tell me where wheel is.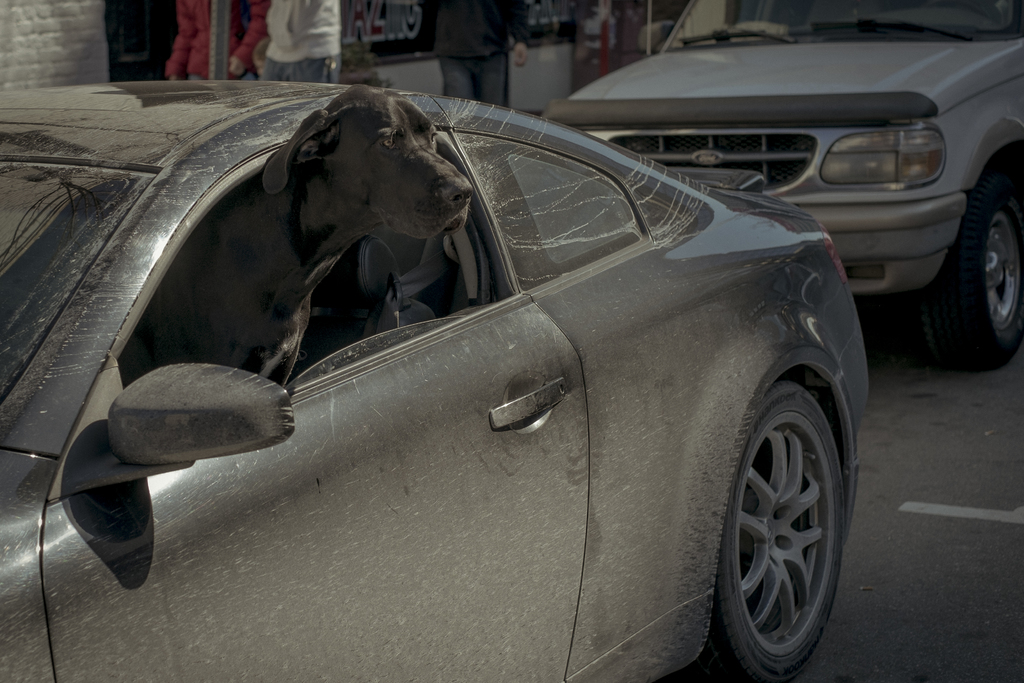
wheel is at 917/165/1022/370.
